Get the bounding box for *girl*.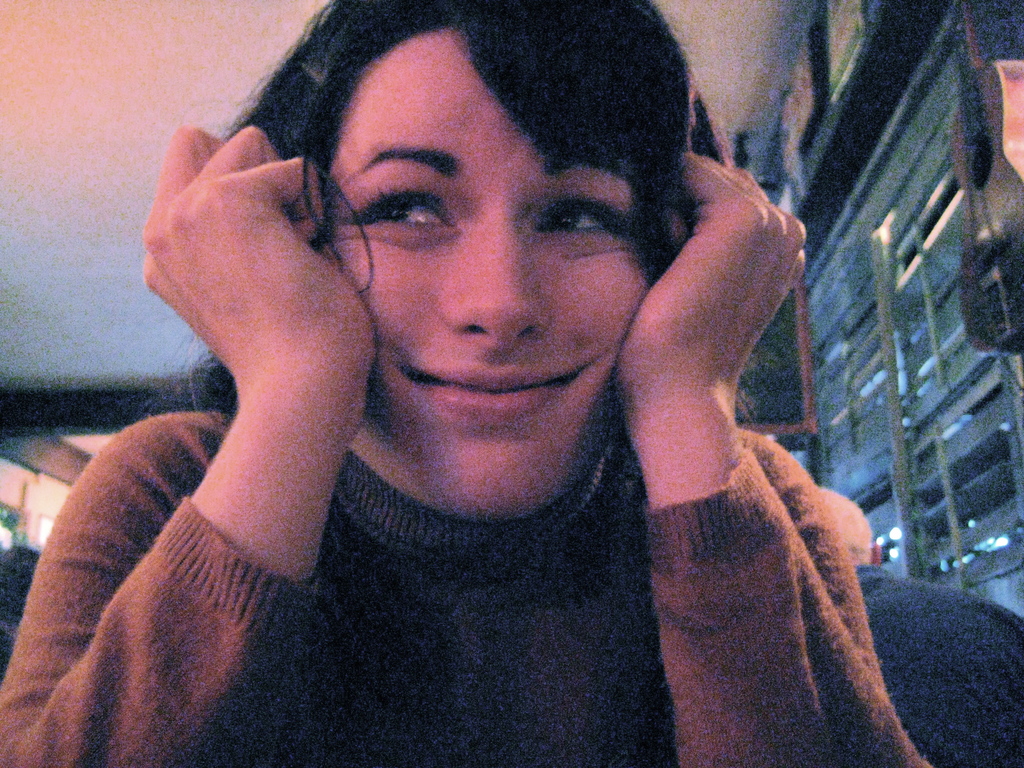
<region>0, 0, 1023, 767</region>.
